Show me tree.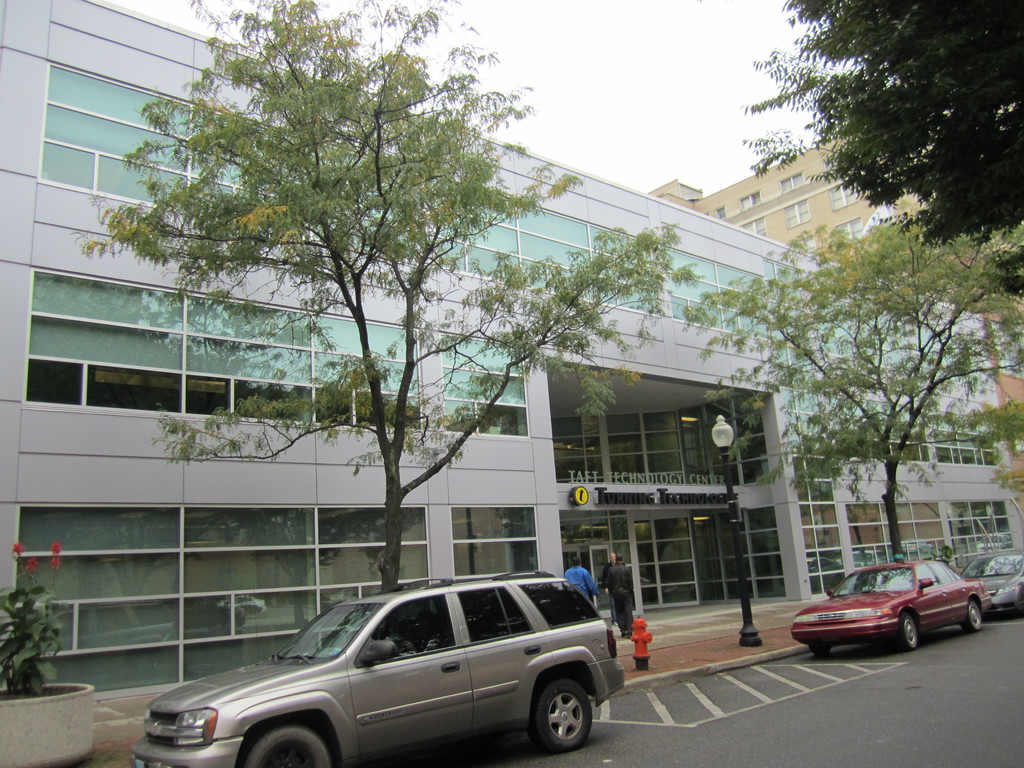
tree is here: (731, 0, 1023, 301).
